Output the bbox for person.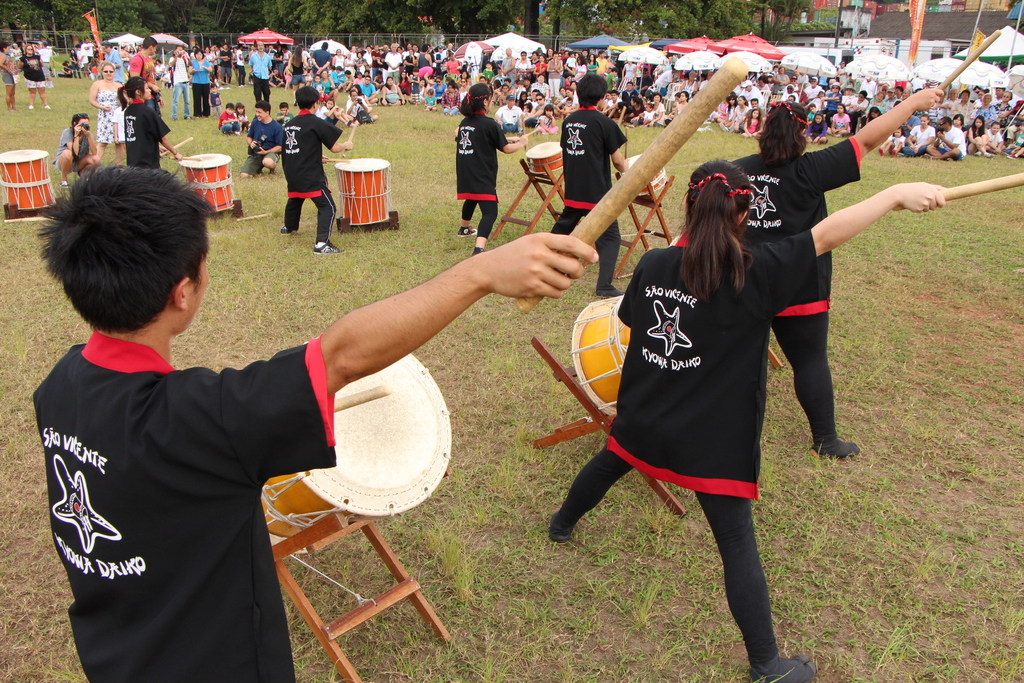
rect(282, 86, 353, 254).
